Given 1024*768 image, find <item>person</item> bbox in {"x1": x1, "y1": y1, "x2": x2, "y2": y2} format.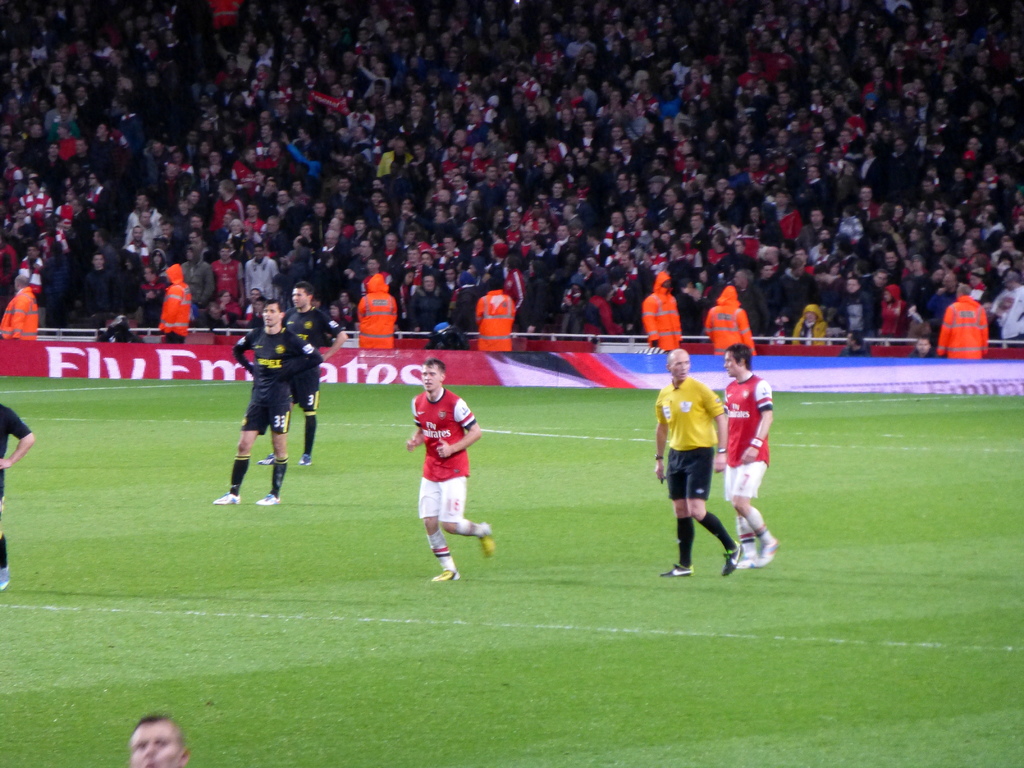
{"x1": 467, "y1": 278, "x2": 514, "y2": 359}.
